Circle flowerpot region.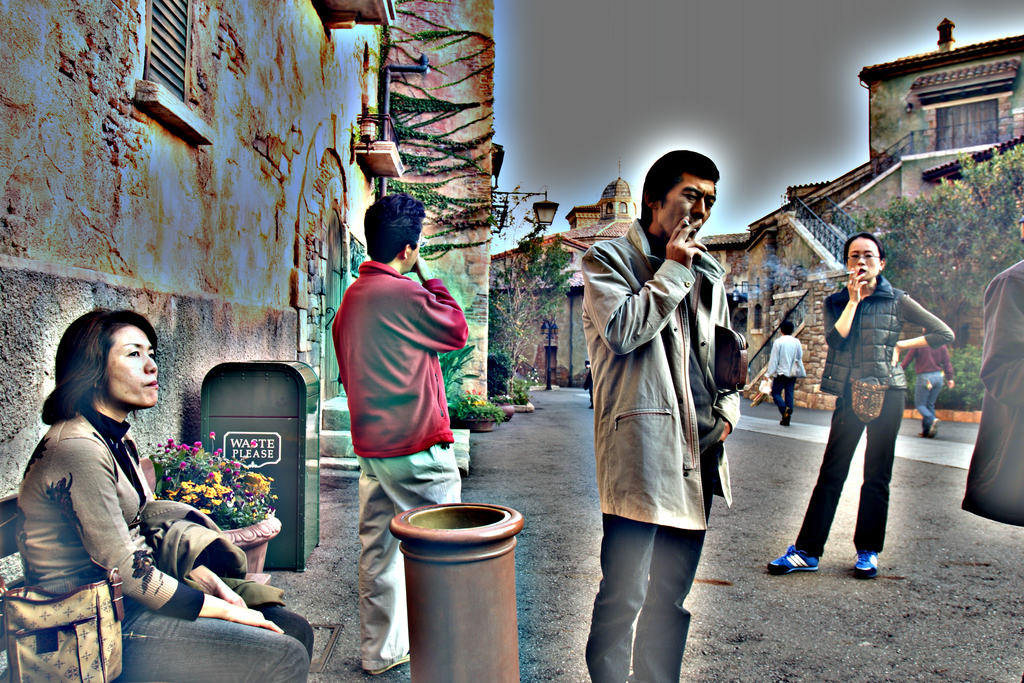
Region: BBox(490, 400, 513, 417).
